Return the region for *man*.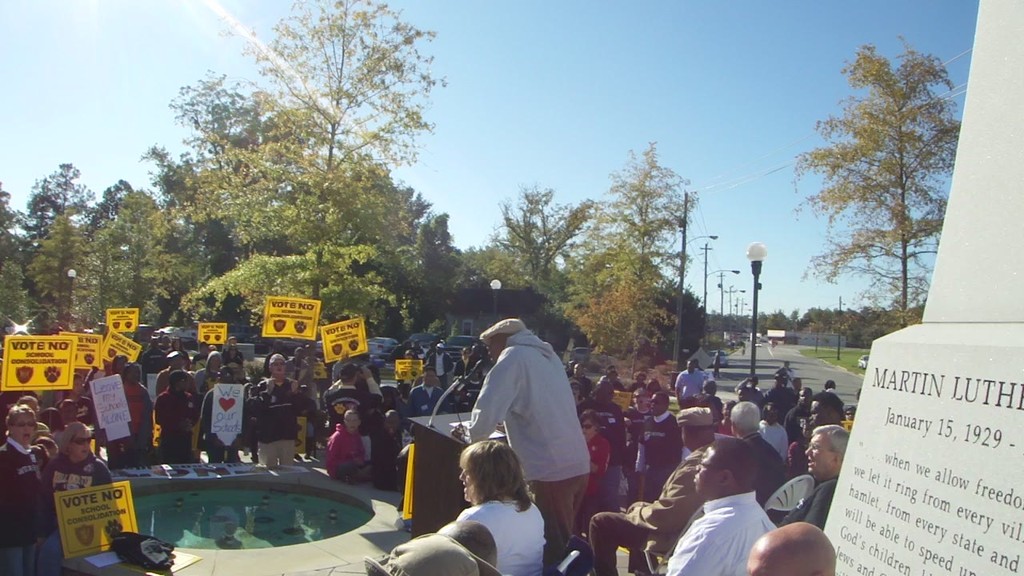
[155,349,198,397].
